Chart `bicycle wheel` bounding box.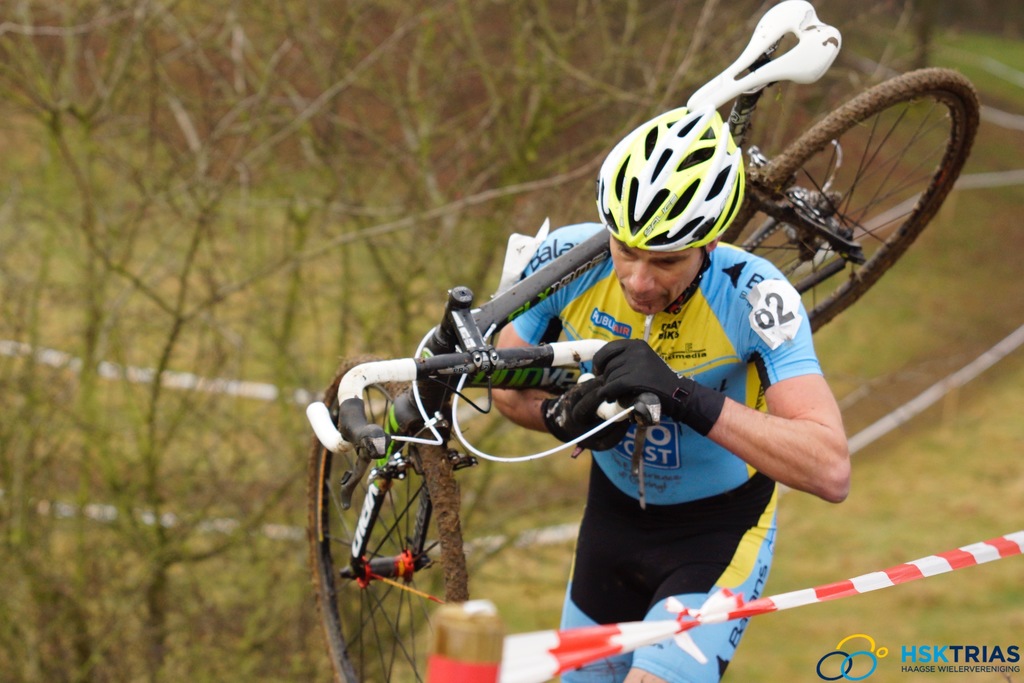
Charted: region(721, 65, 990, 382).
